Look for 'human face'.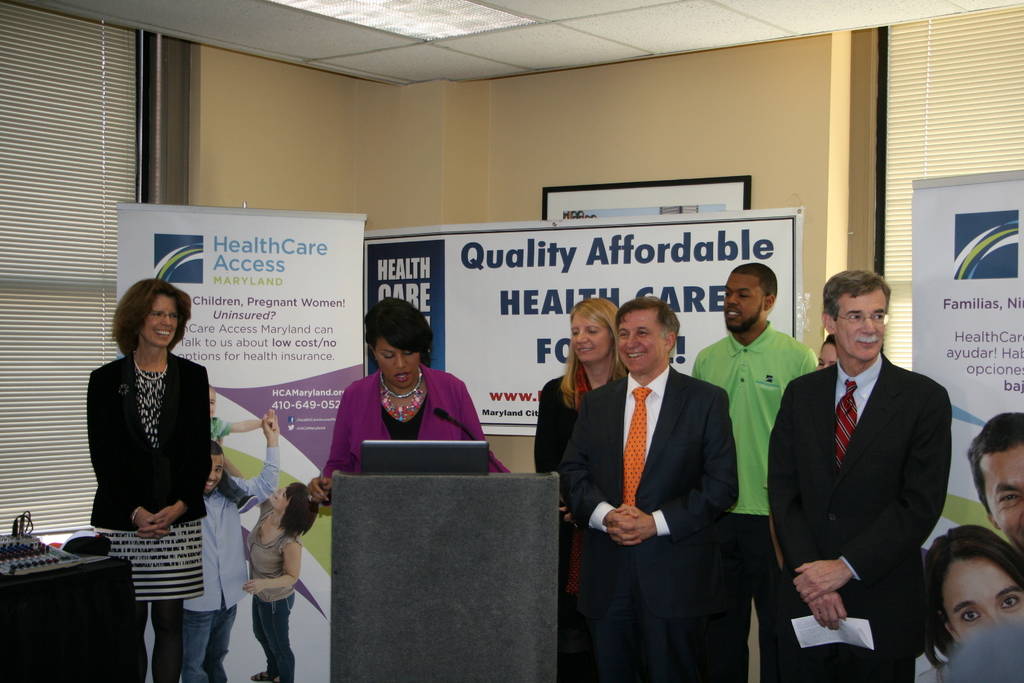
Found: x1=835, y1=287, x2=886, y2=365.
